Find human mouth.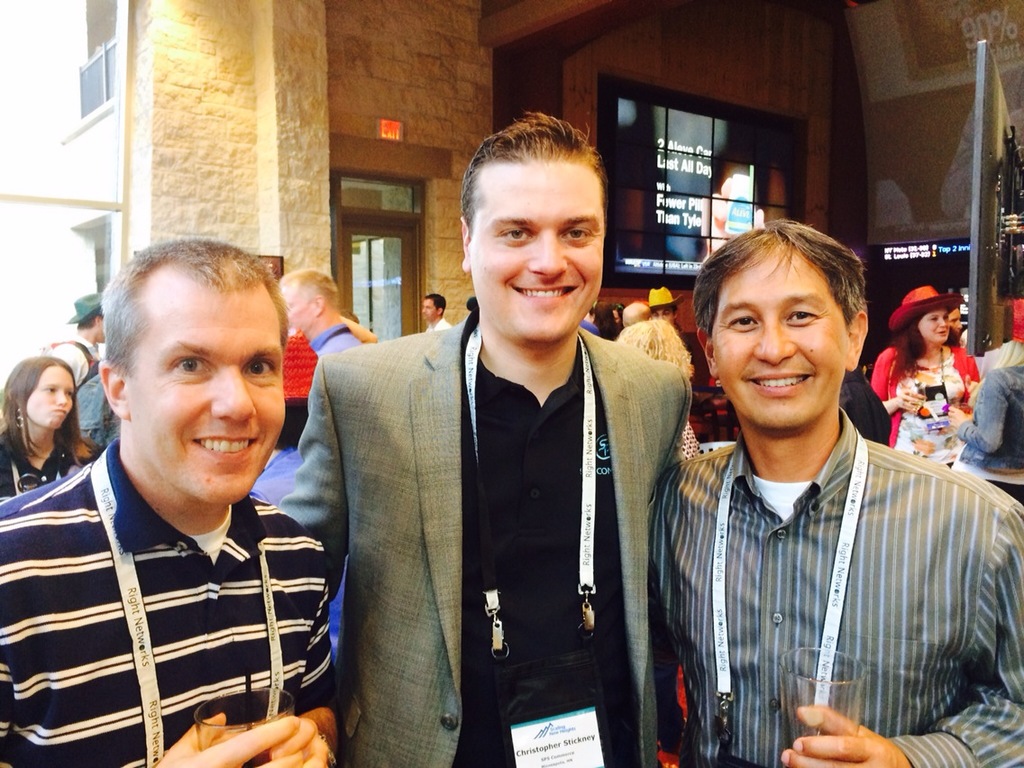
[739, 368, 818, 398].
